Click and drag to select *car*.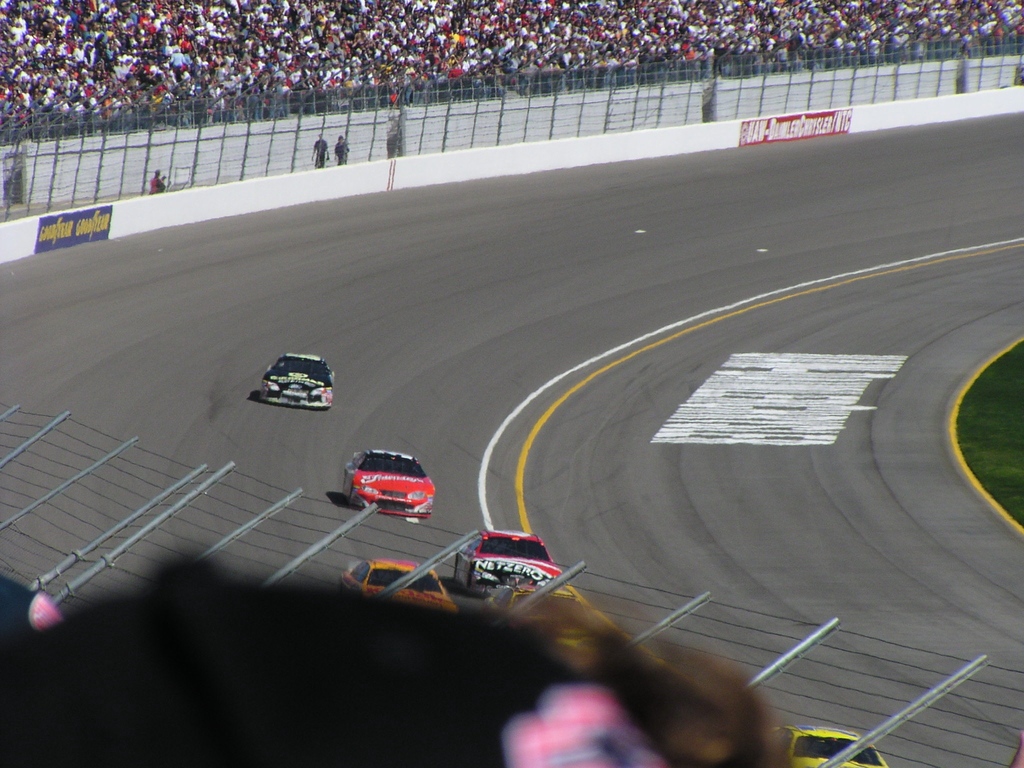
Selection: <region>768, 723, 890, 767</region>.
